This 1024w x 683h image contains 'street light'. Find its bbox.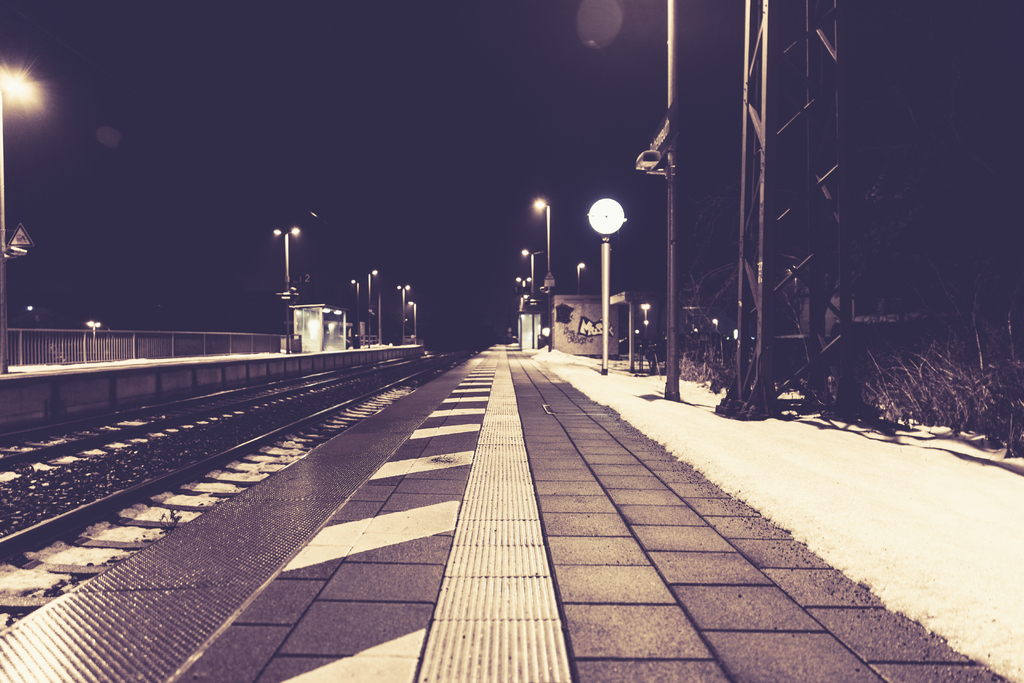
[x1=582, y1=179, x2=643, y2=324].
